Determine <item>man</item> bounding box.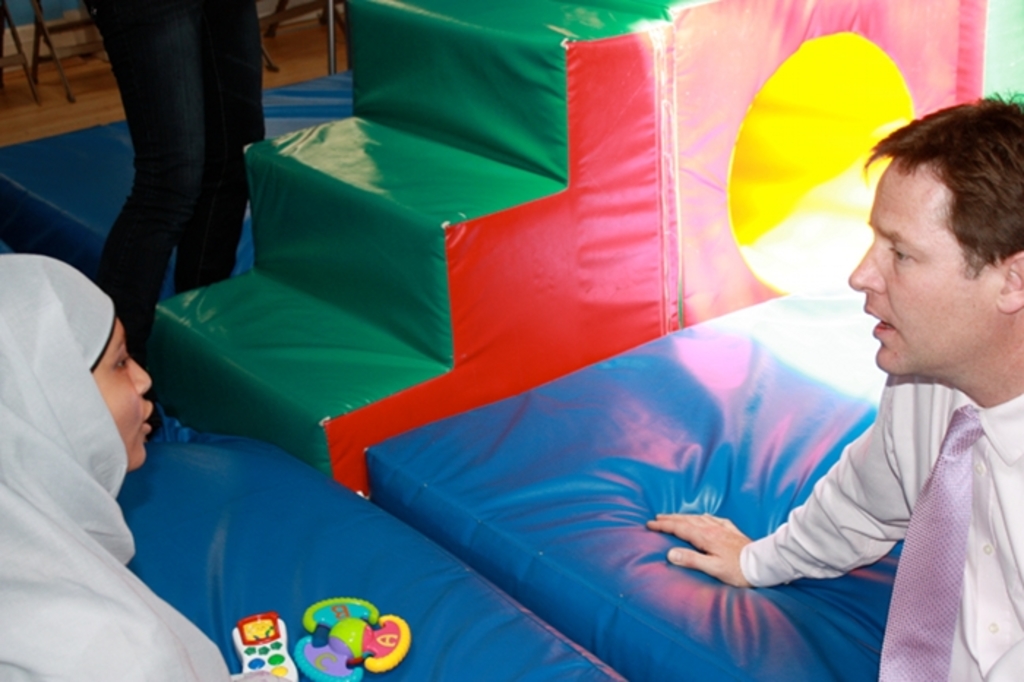
Determined: (80,0,262,356).
